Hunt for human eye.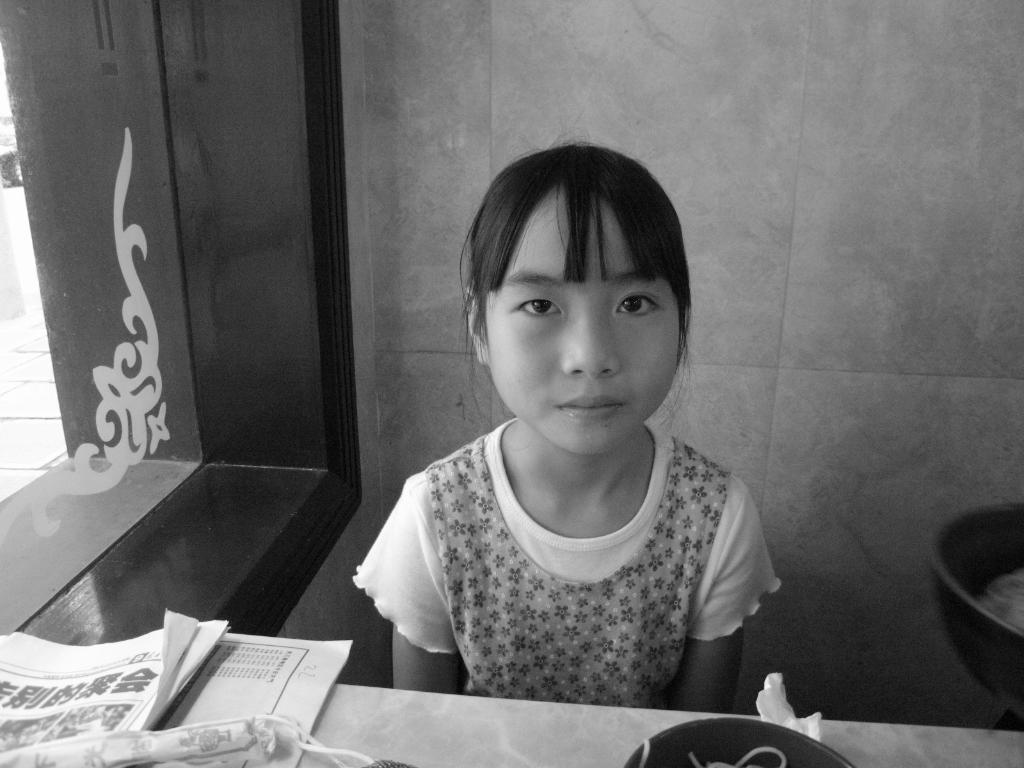
Hunted down at 509/290/563/320.
